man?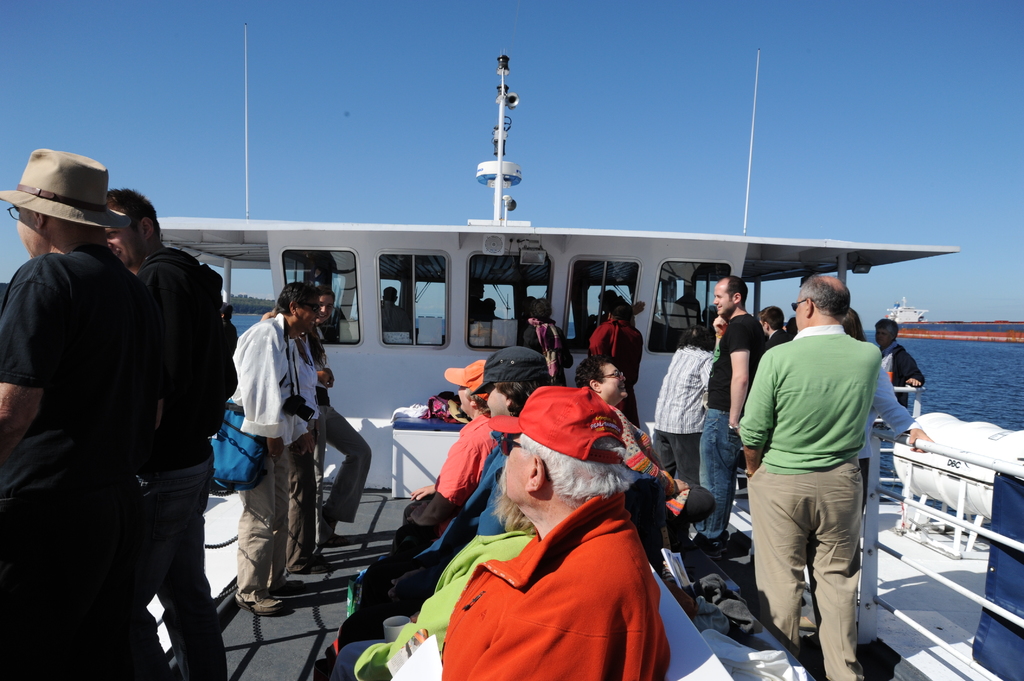
Rect(740, 266, 904, 669)
